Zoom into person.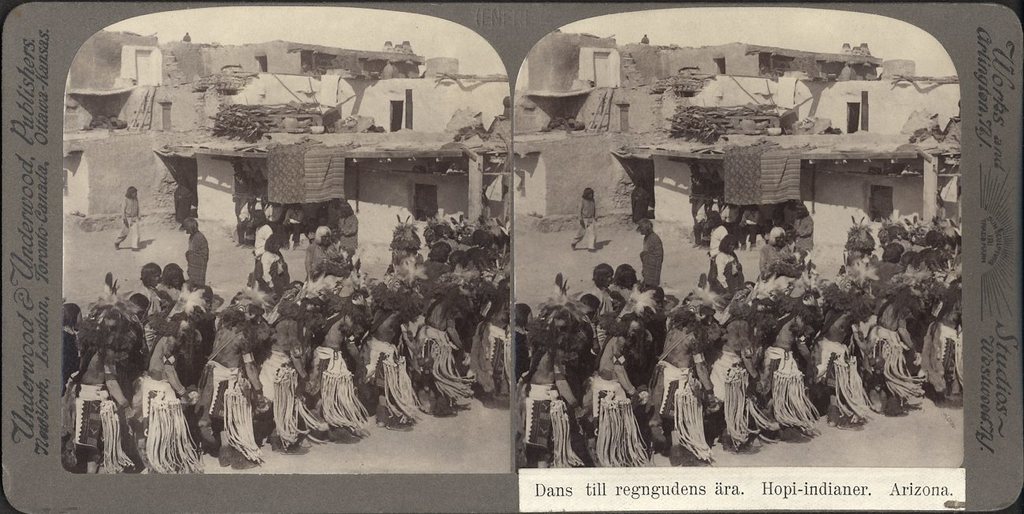
Zoom target: [left=365, top=281, right=425, bottom=437].
